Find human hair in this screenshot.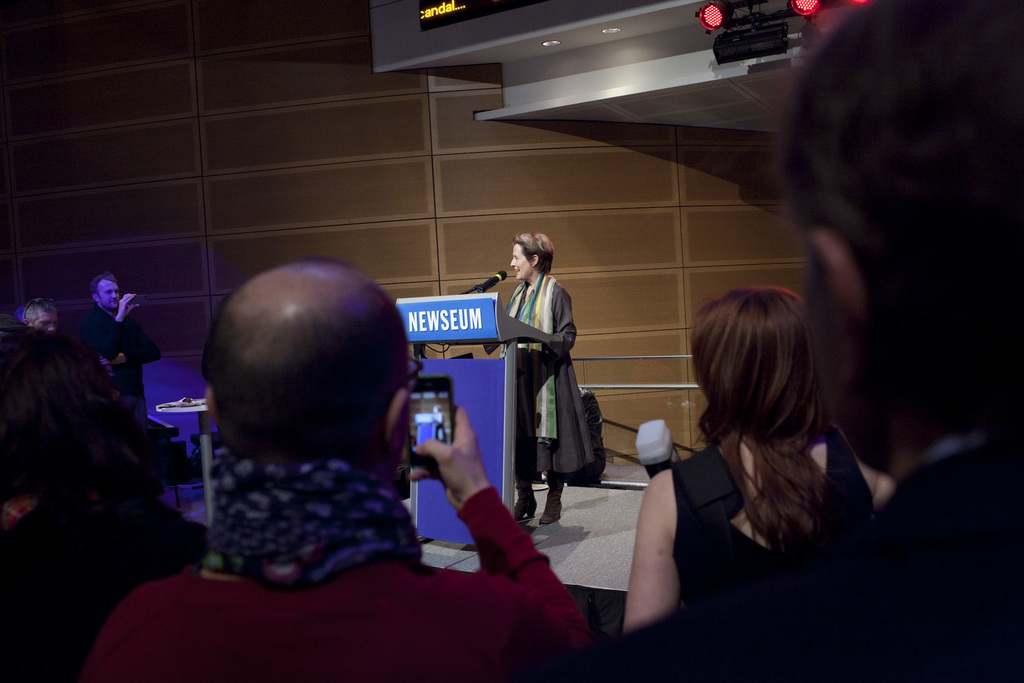
The bounding box for human hair is <bbox>91, 274, 116, 302</bbox>.
